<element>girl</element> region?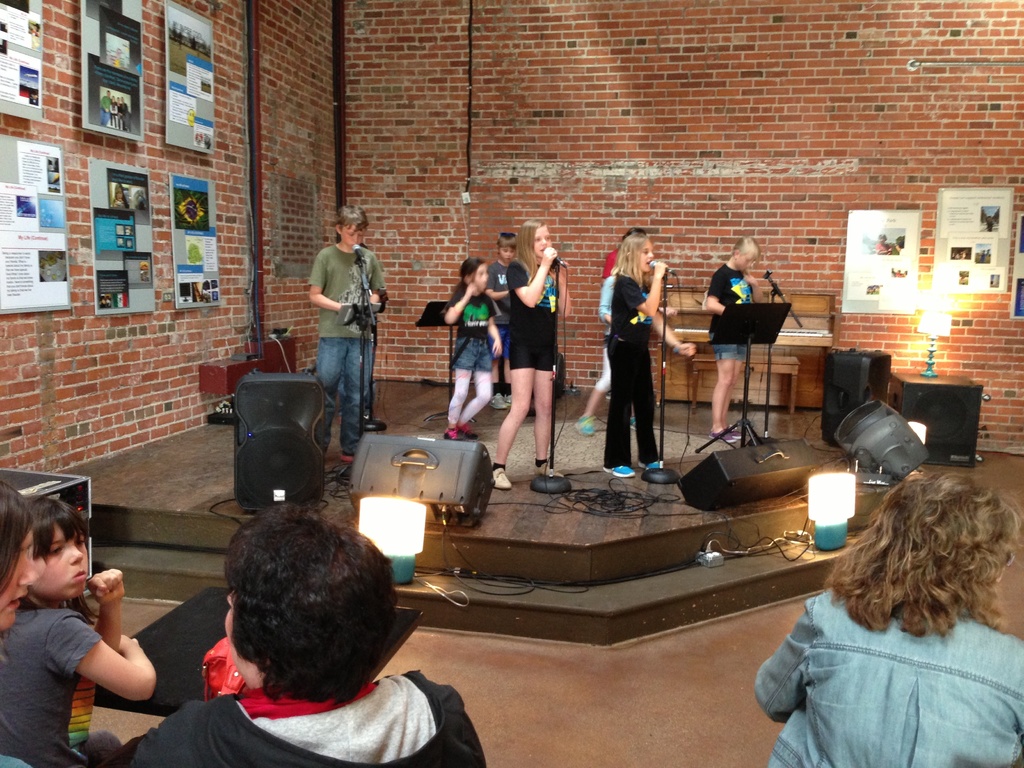
<region>0, 488, 154, 767</region>
